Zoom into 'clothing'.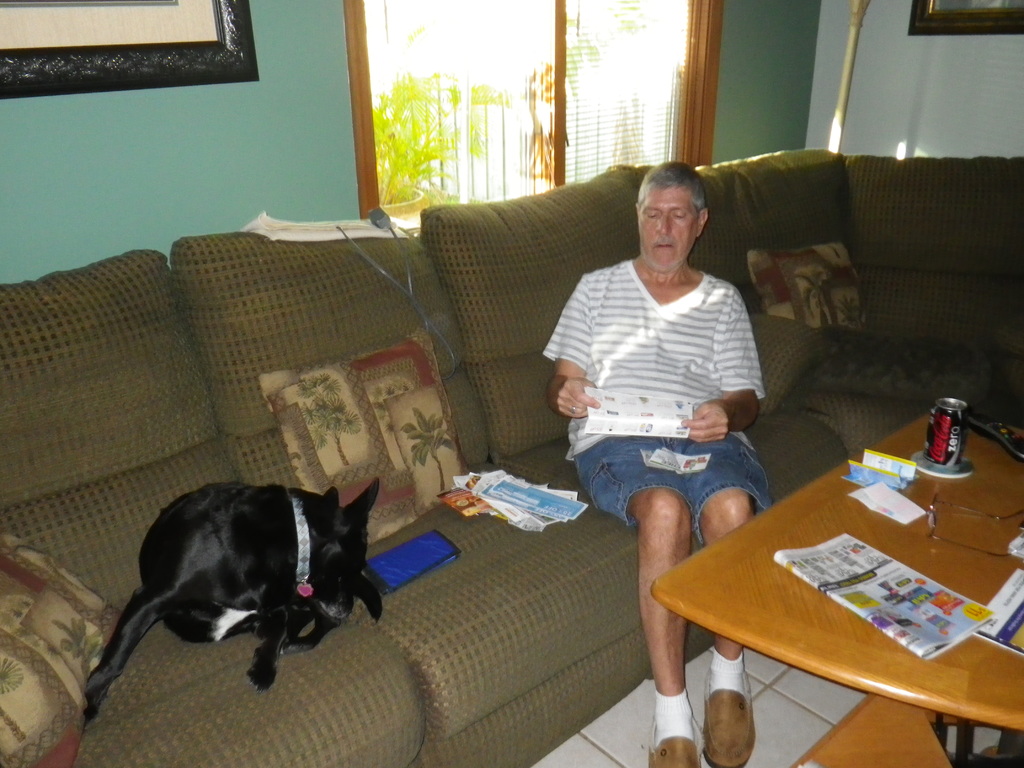
Zoom target: locate(546, 265, 772, 541).
